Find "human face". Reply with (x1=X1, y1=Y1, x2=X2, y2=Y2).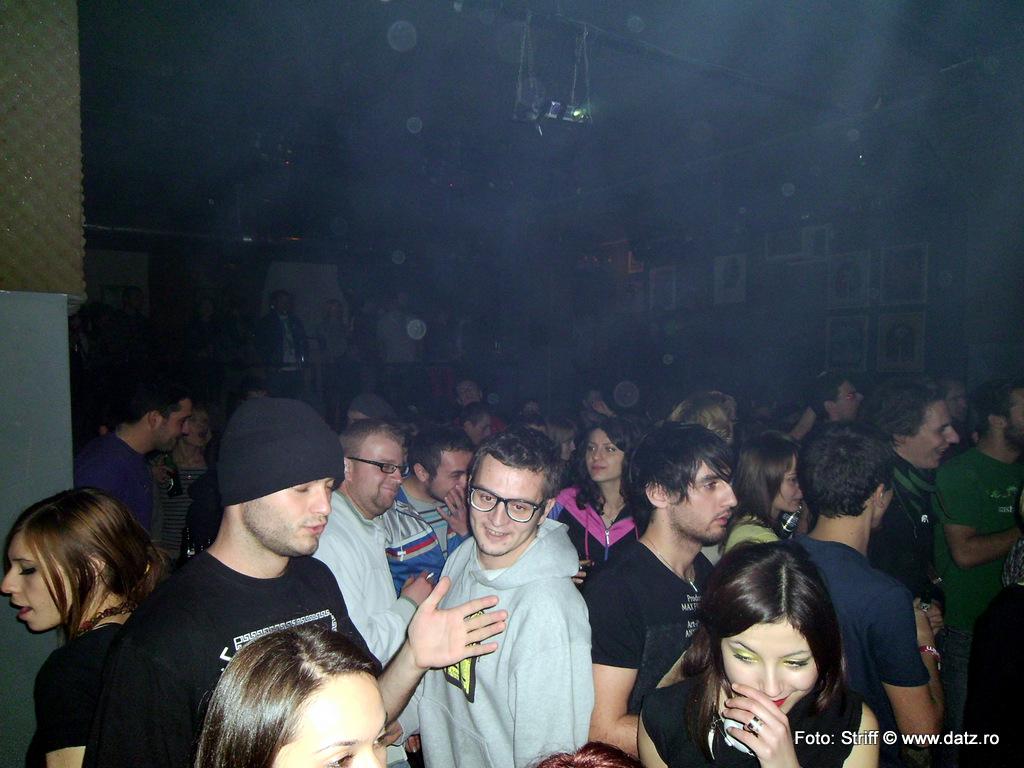
(x1=278, y1=679, x2=388, y2=767).
